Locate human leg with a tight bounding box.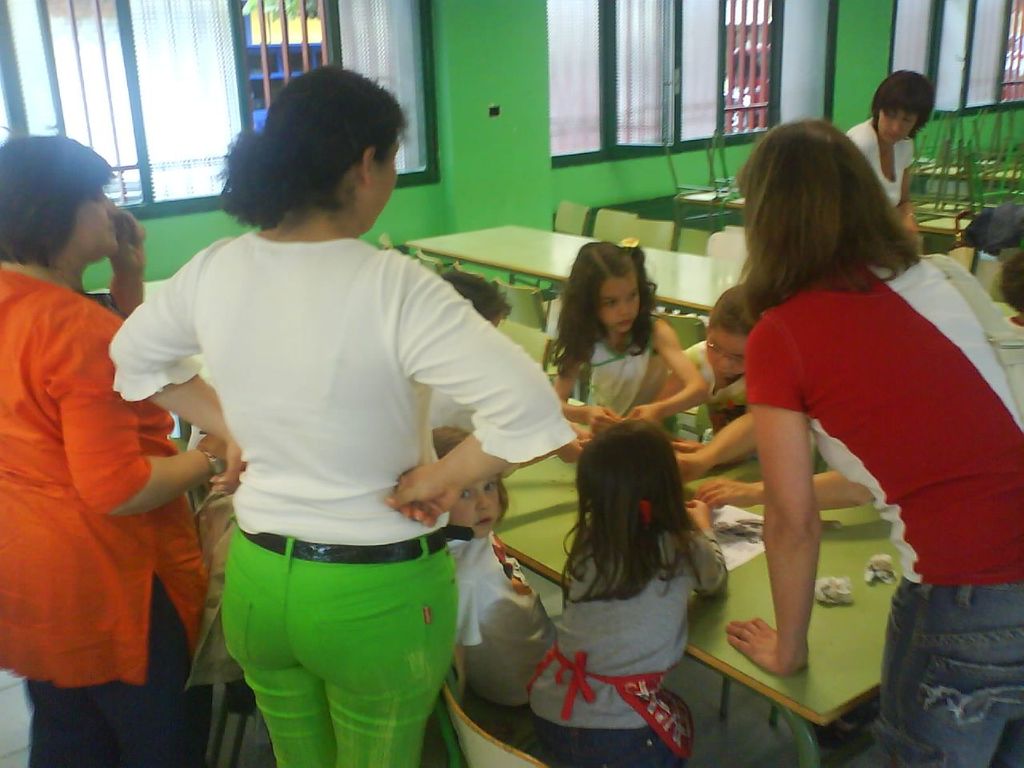
<box>882,578,1023,762</box>.
